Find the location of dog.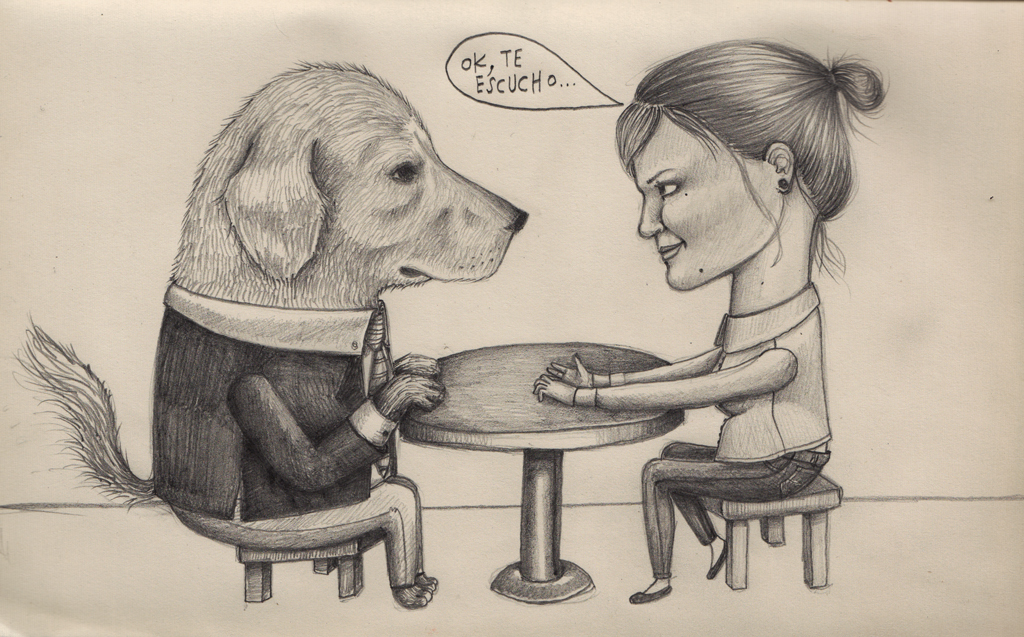
Location: 1:59:531:608.
